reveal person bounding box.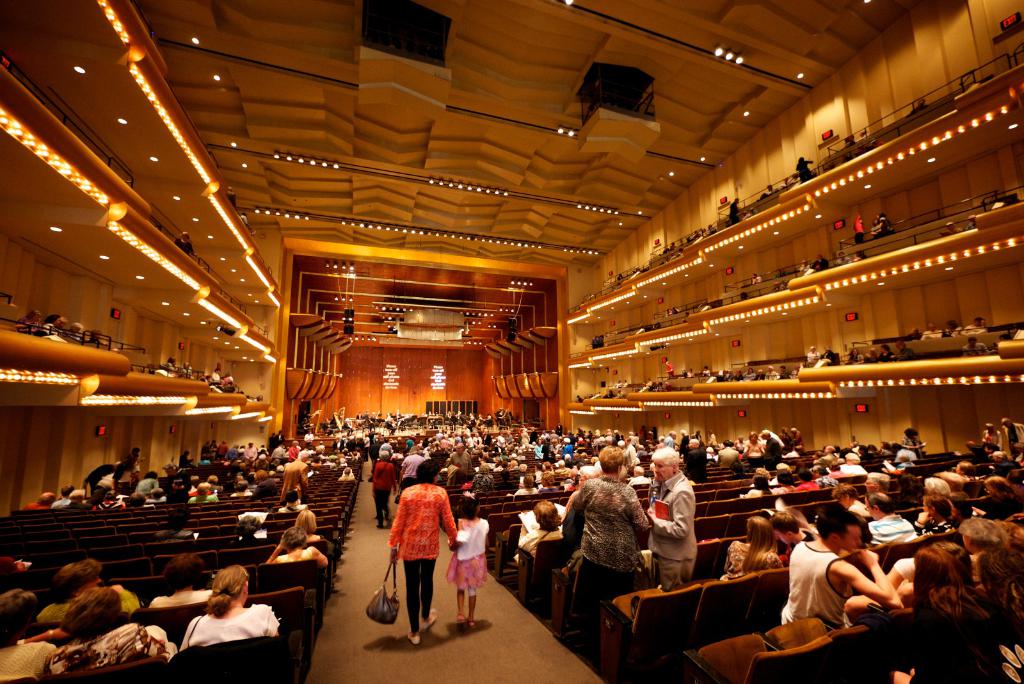
Revealed: box=[445, 442, 470, 484].
